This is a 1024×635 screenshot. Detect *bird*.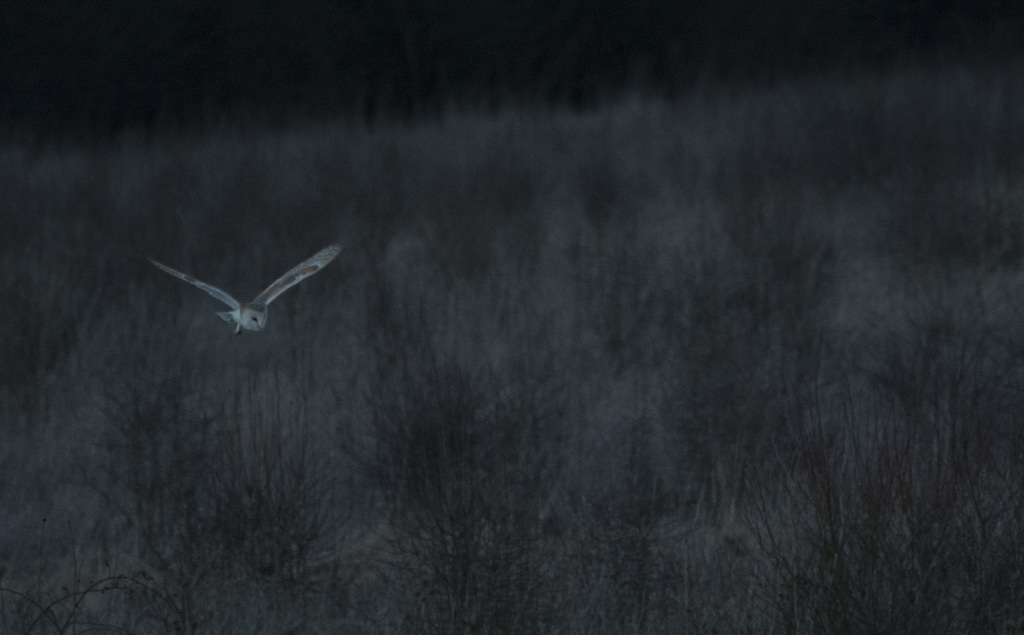
{"x1": 152, "y1": 246, "x2": 336, "y2": 335}.
